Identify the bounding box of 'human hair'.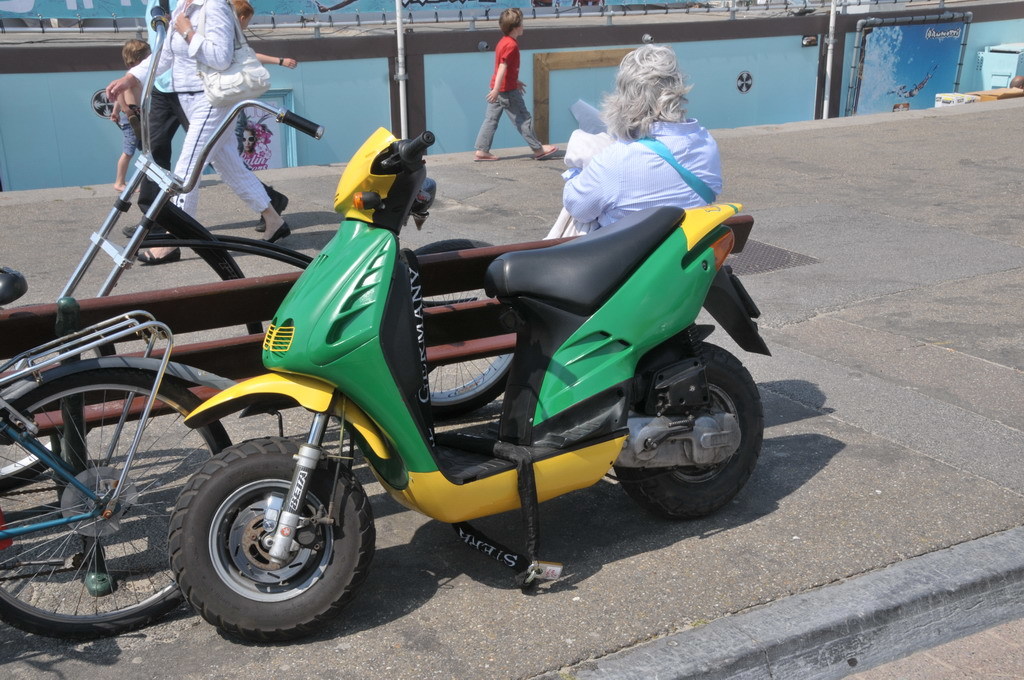
bbox=[497, 8, 523, 40].
